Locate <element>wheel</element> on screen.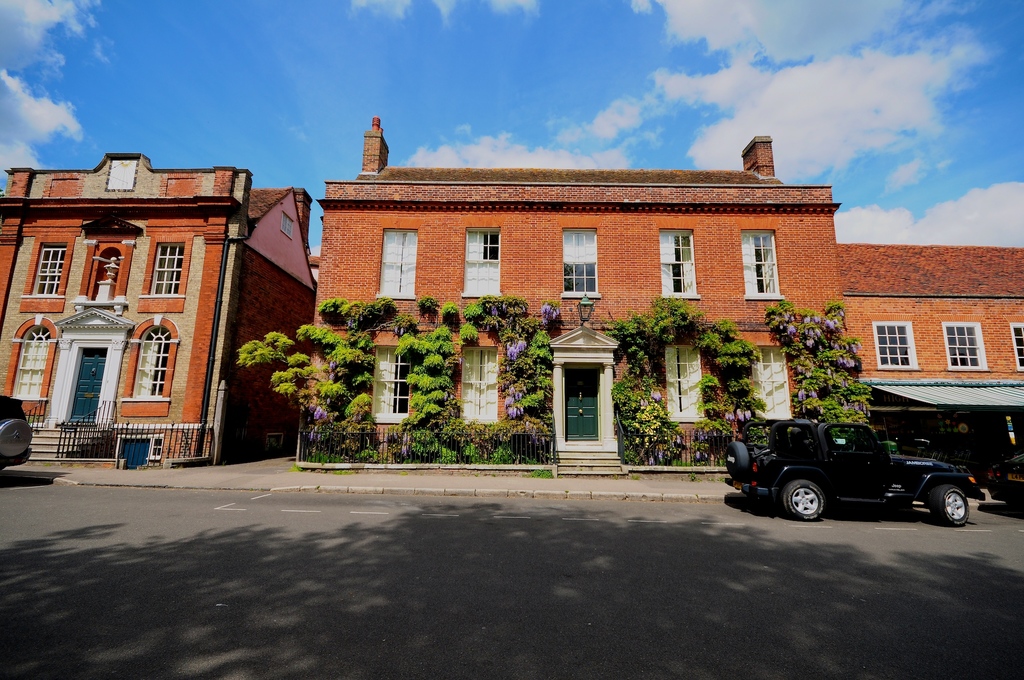
On screen at [x1=924, y1=483, x2=971, y2=524].
